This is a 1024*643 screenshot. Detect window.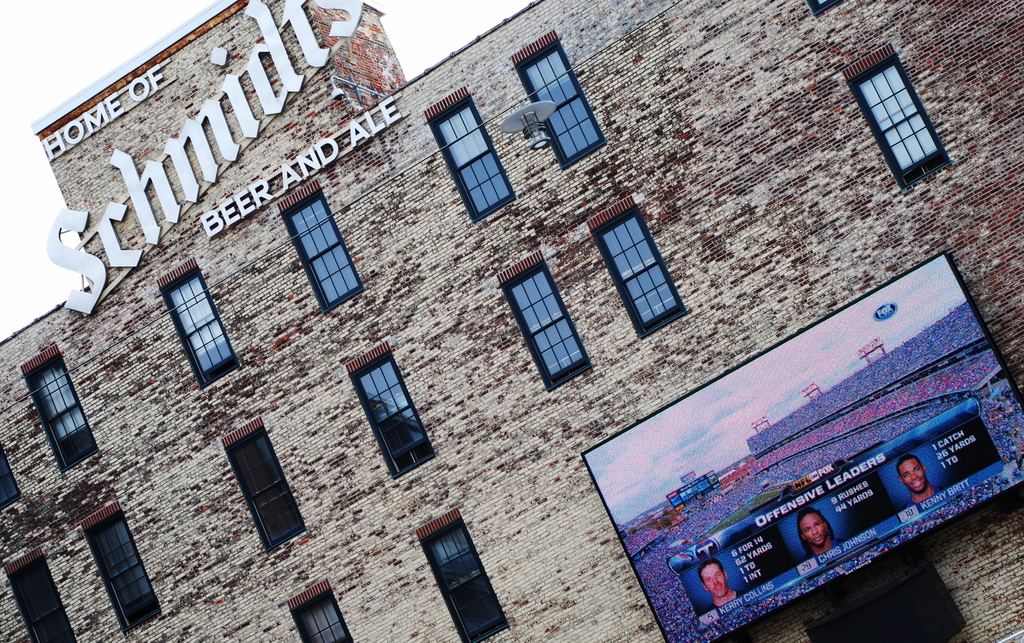
[x1=844, y1=41, x2=950, y2=190].
